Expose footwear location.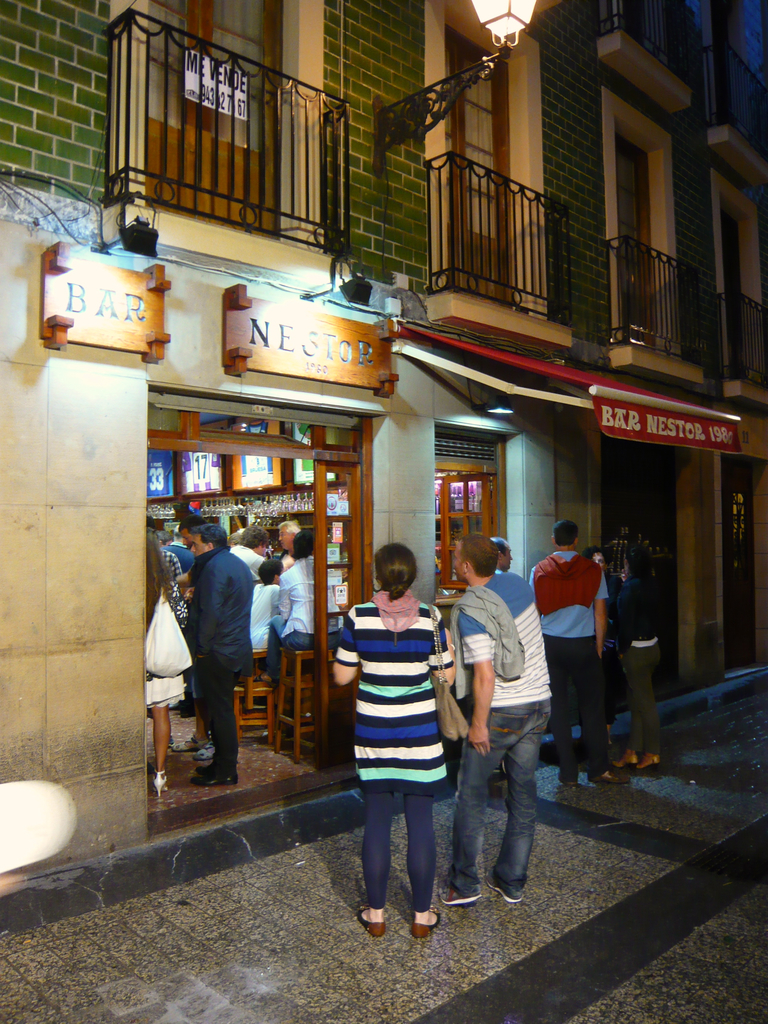
Exposed at (611,753,639,769).
